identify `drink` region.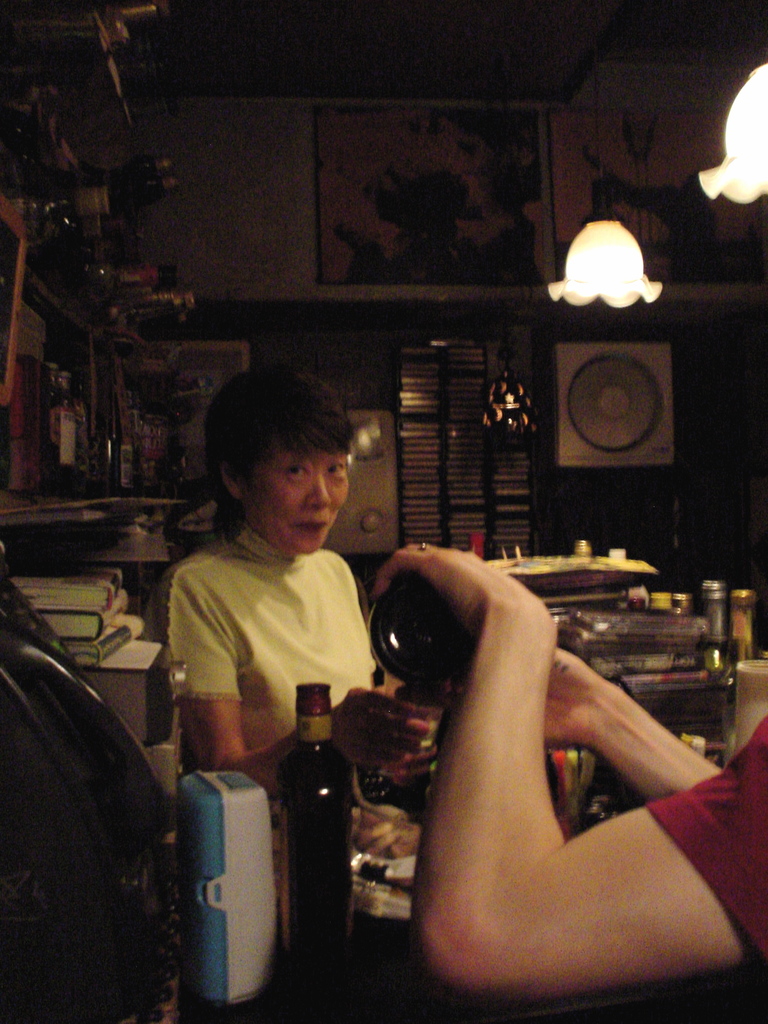
Region: box=[276, 683, 353, 957].
